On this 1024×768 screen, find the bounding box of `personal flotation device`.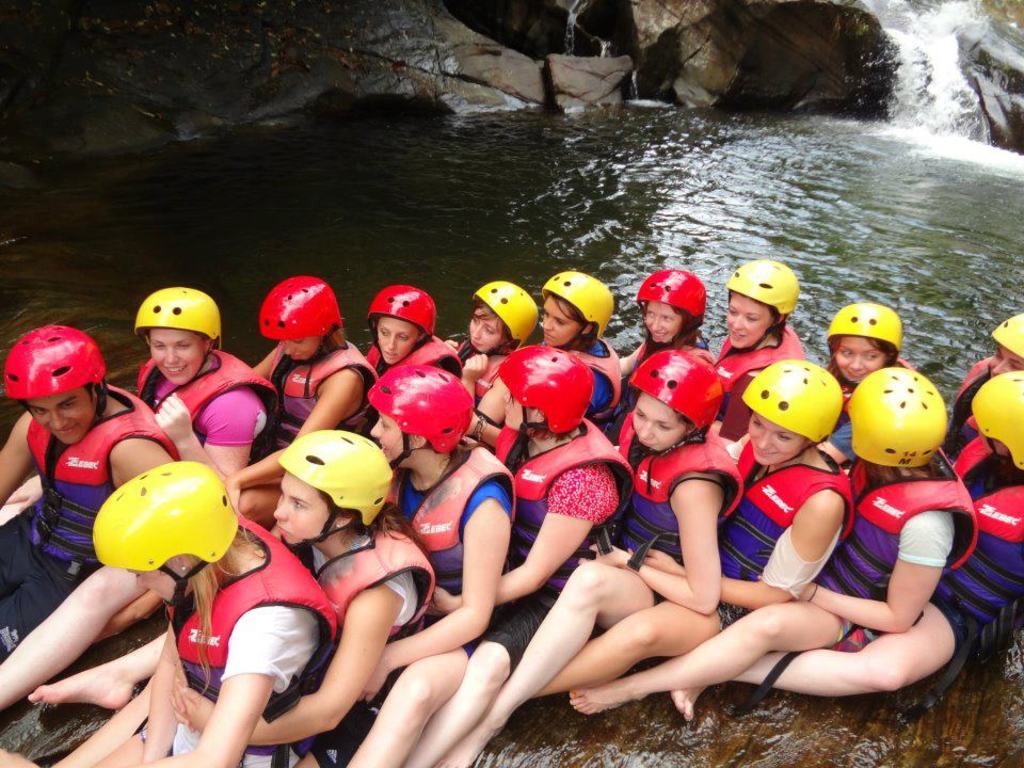
Bounding box: <bbox>393, 432, 515, 597</bbox>.
